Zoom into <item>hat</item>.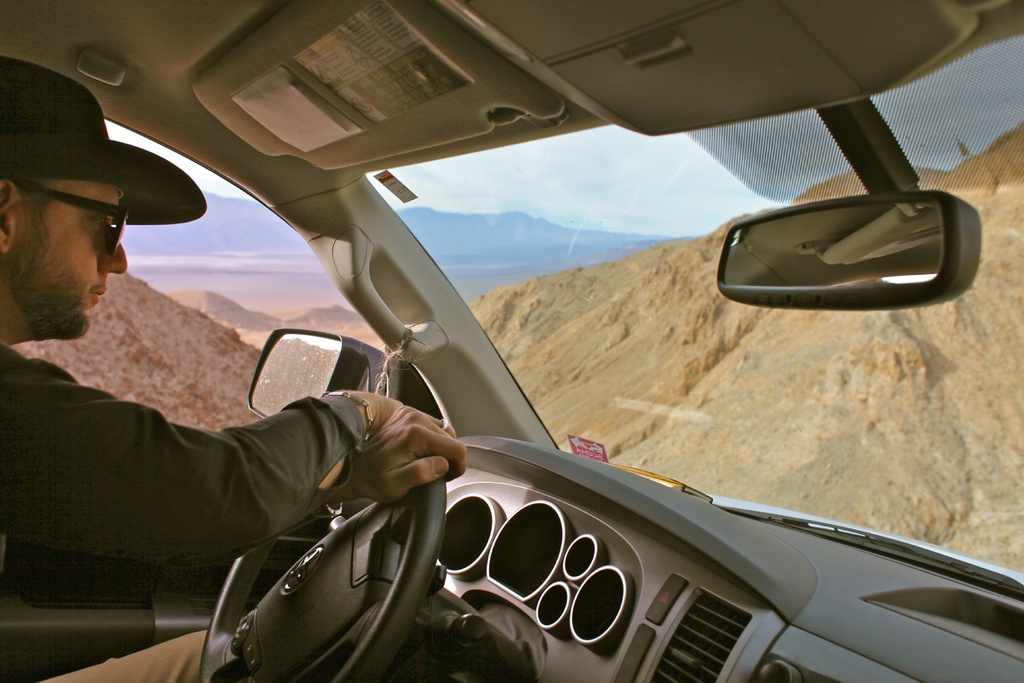
Zoom target: <region>0, 53, 210, 226</region>.
